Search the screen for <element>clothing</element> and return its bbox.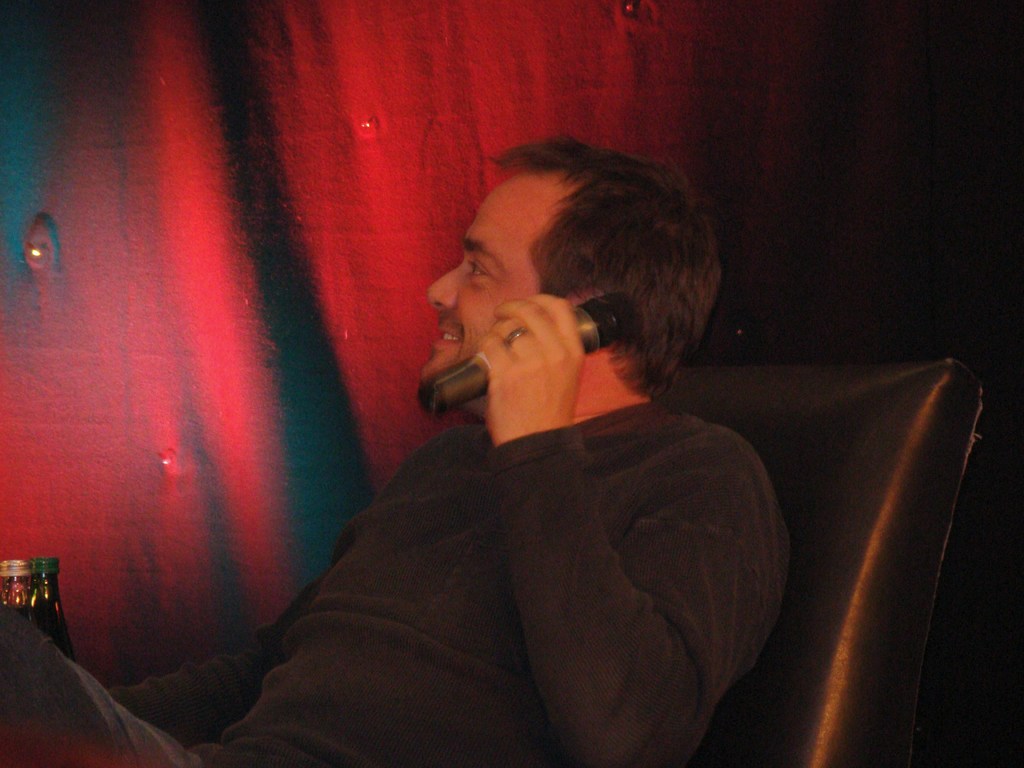
Found: 0,394,792,767.
